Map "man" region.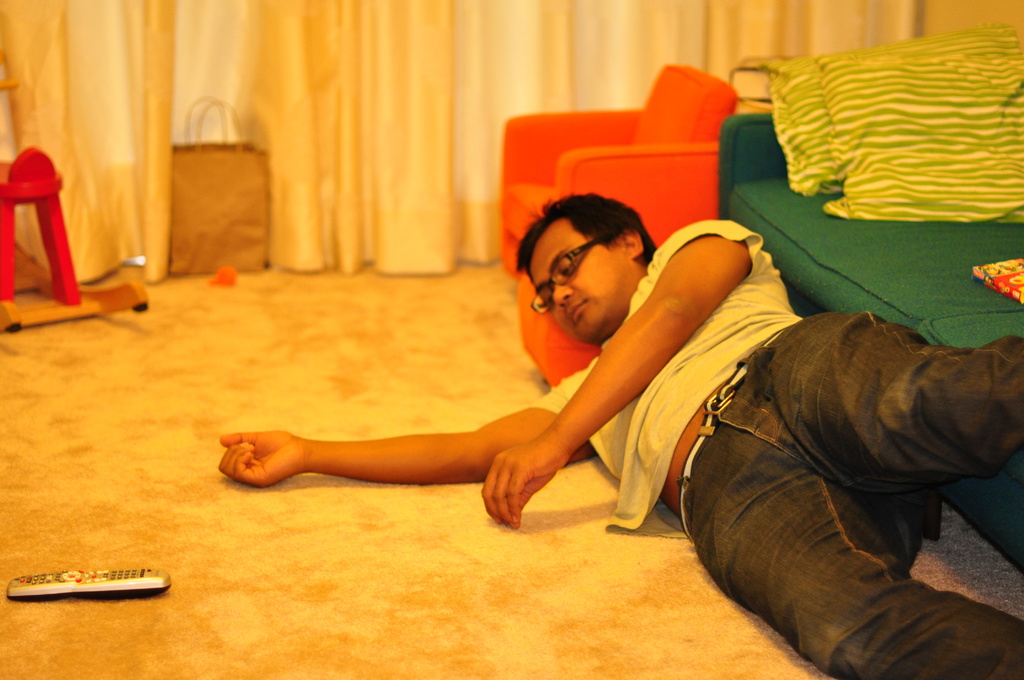
Mapped to [213,191,1023,679].
